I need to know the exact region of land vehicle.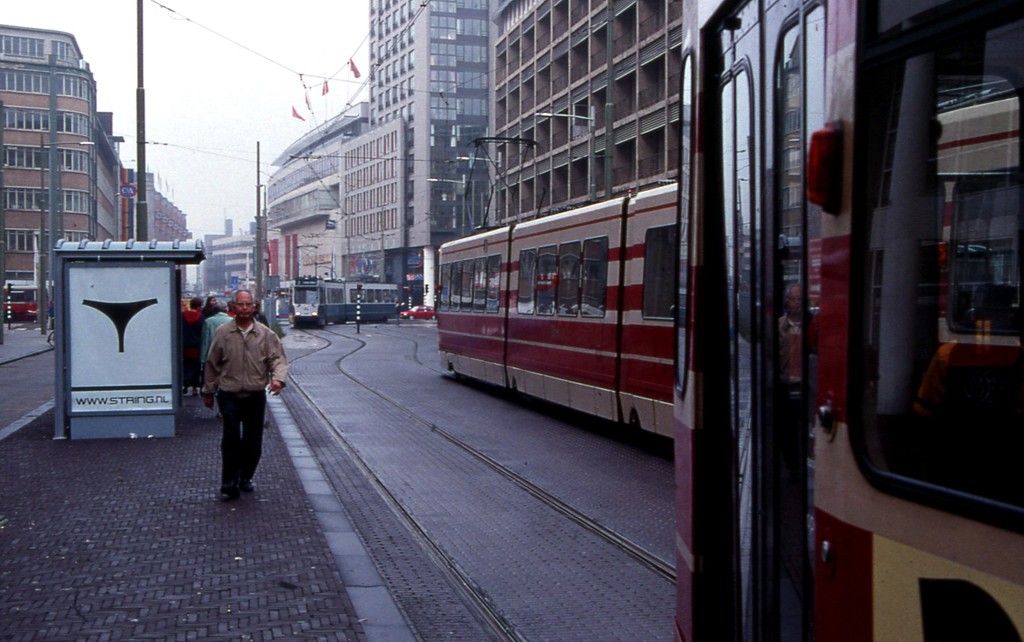
Region: [left=674, top=0, right=1023, bottom=641].
